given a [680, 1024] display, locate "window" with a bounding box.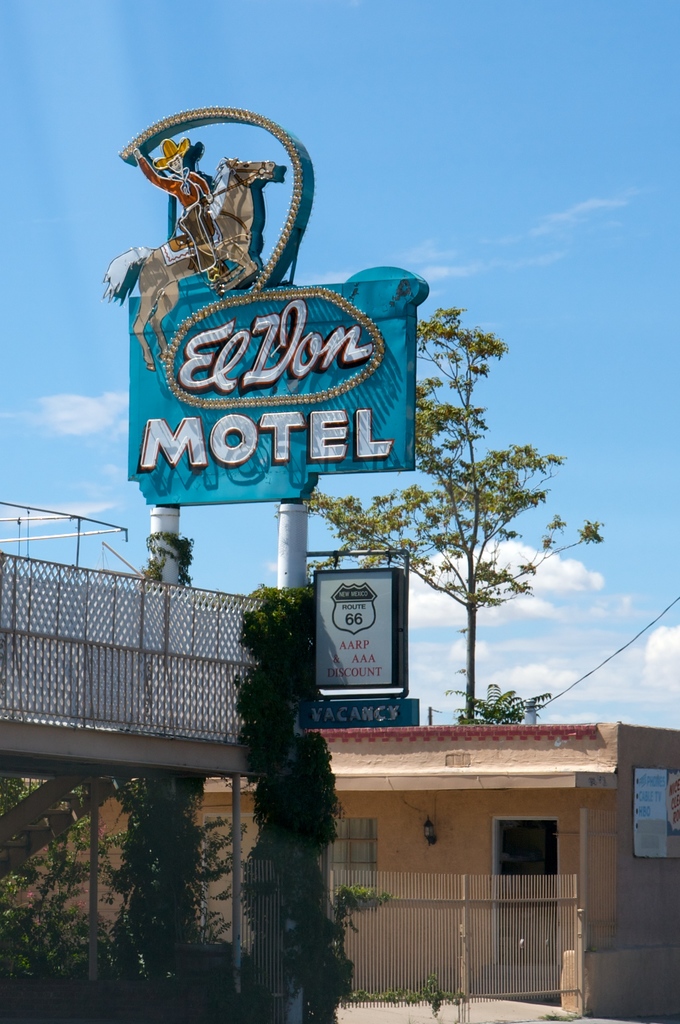
Located: [x1=622, y1=764, x2=679, y2=870].
